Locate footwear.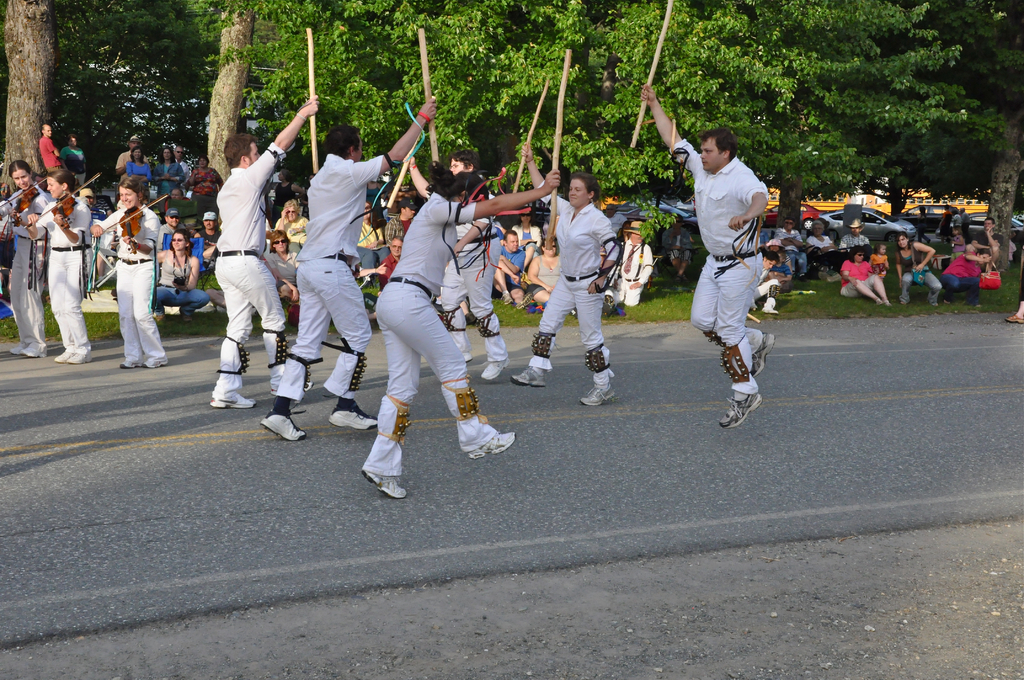
Bounding box: l=259, t=412, r=305, b=445.
